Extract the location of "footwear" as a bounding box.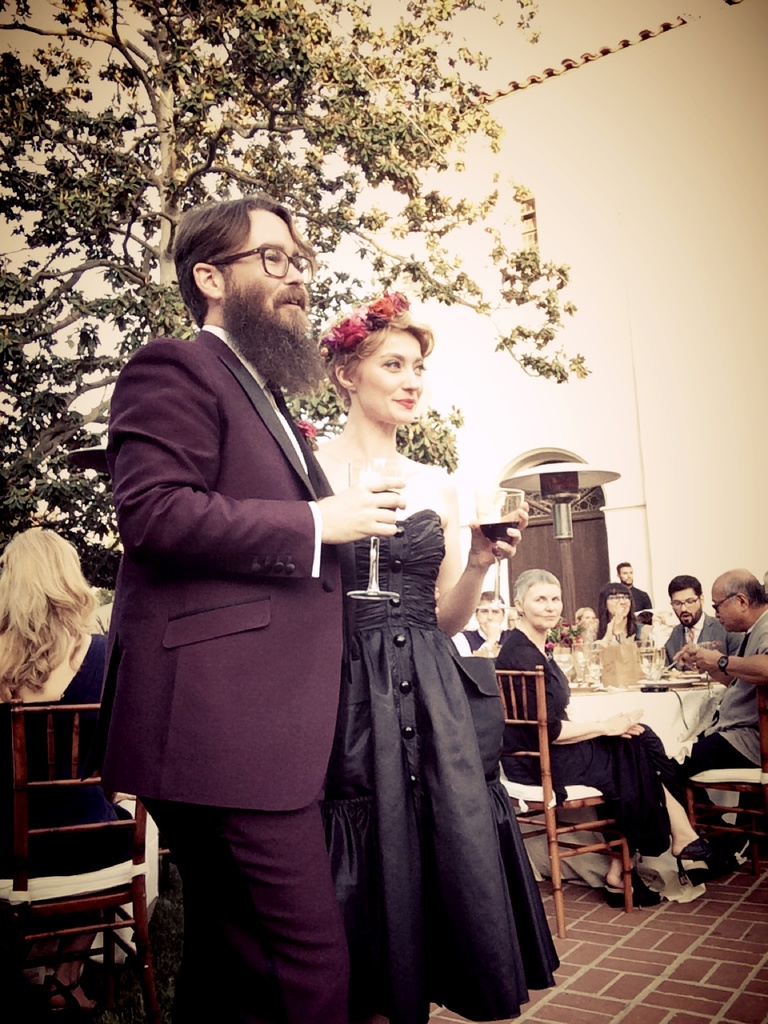
Rect(41, 974, 108, 1015).
